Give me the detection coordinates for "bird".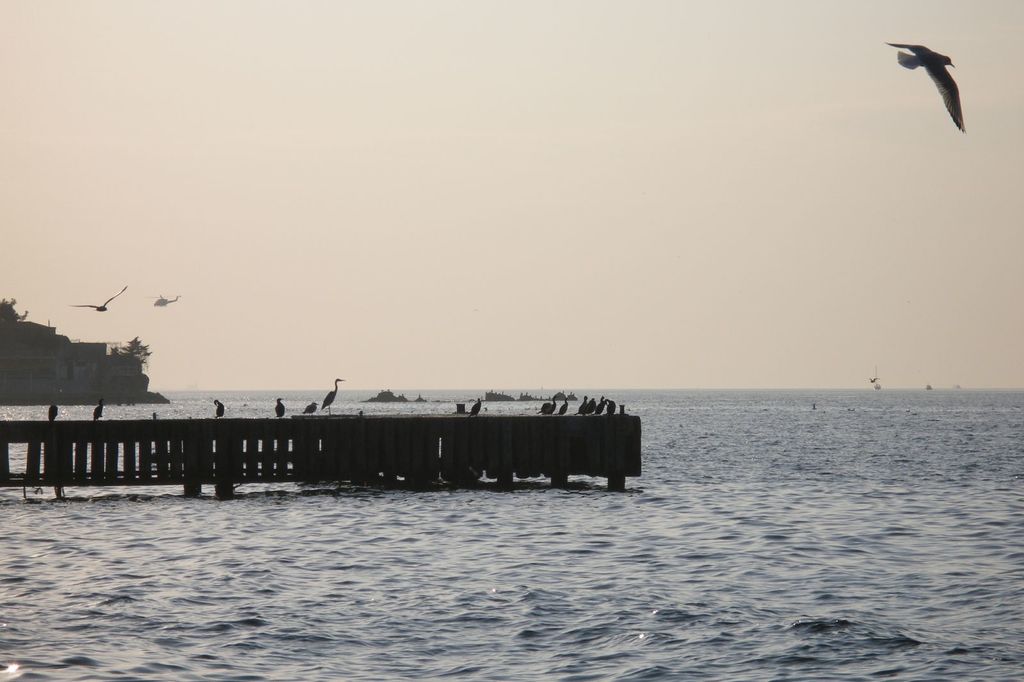
<bbox>95, 400, 104, 420</bbox>.
